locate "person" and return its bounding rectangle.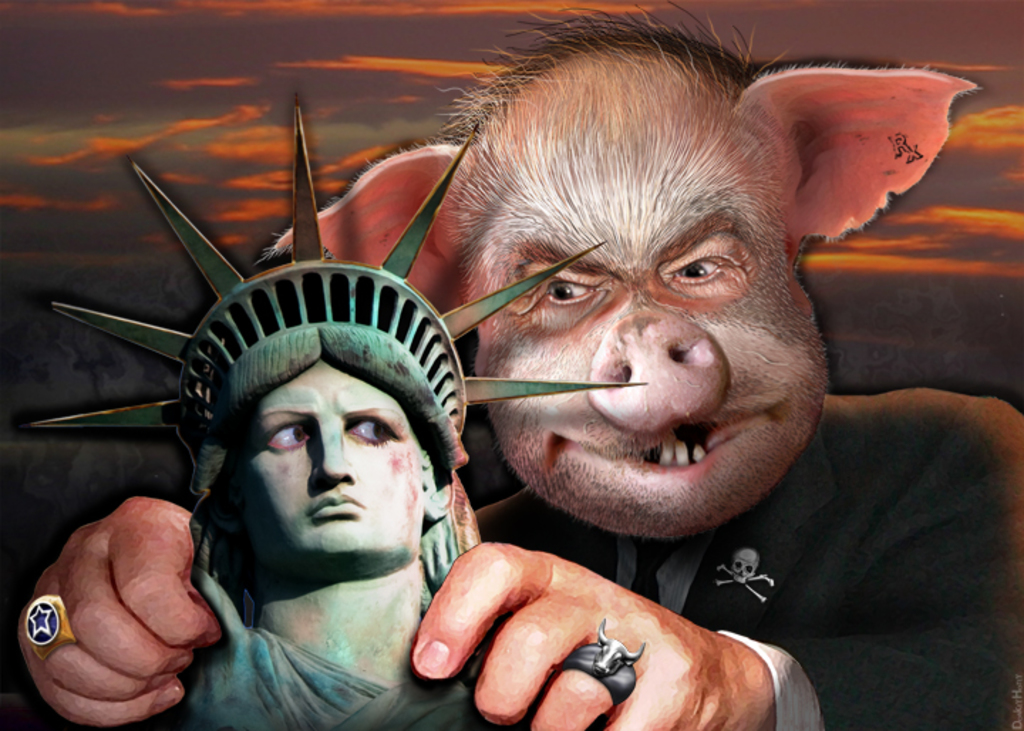
detection(17, 0, 1023, 730).
